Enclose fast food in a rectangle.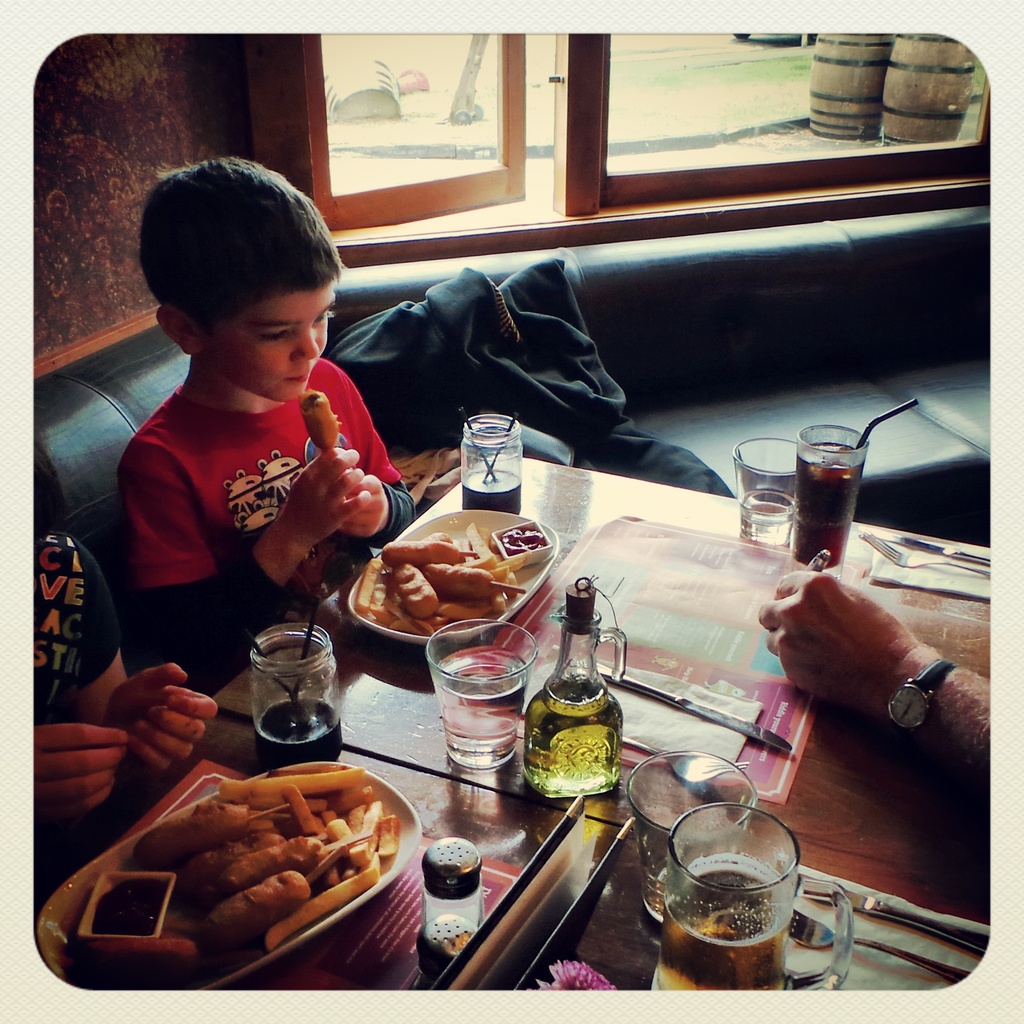
x1=429 y1=556 x2=499 y2=604.
